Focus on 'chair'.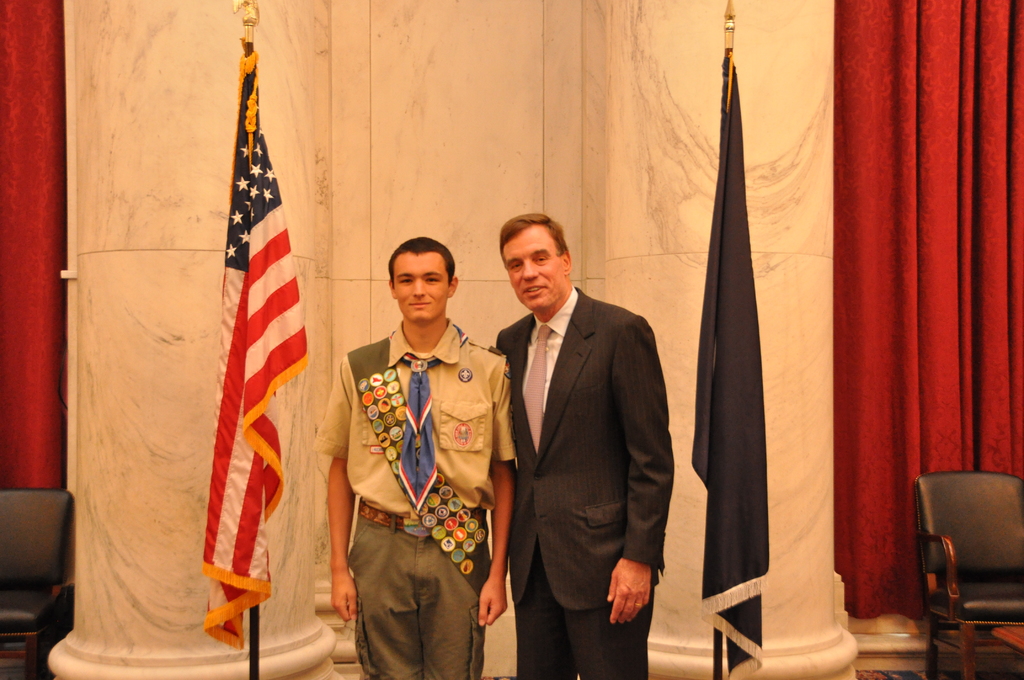
Focused at box=[0, 487, 73, 679].
